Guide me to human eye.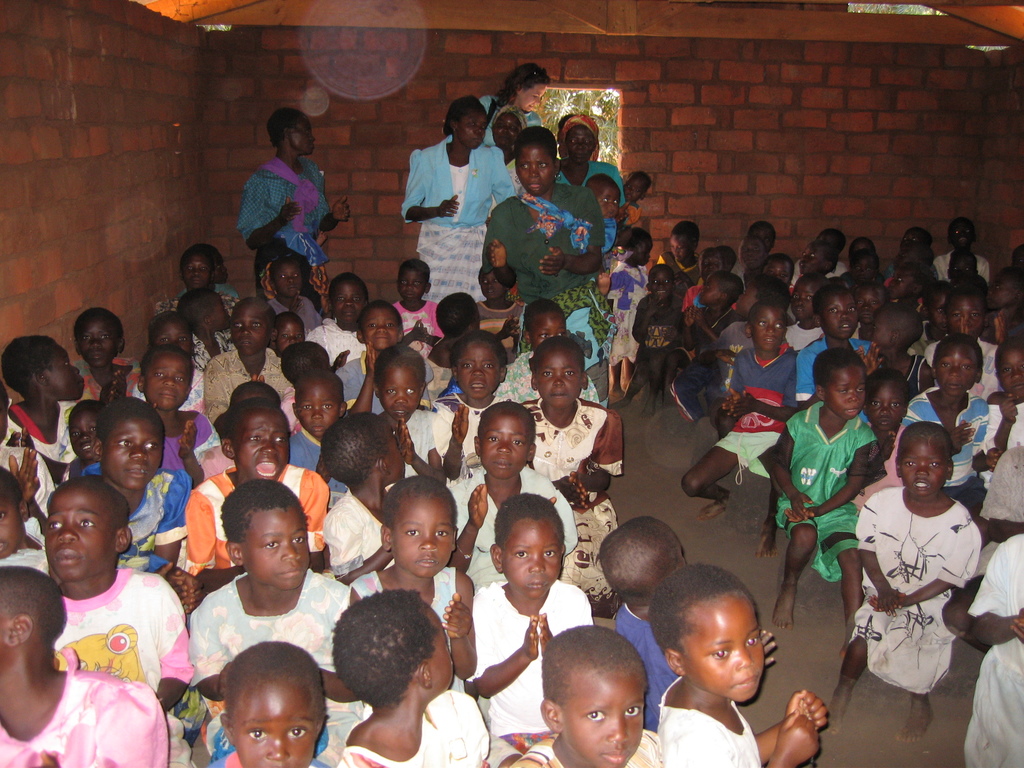
Guidance: [403,527,420,538].
